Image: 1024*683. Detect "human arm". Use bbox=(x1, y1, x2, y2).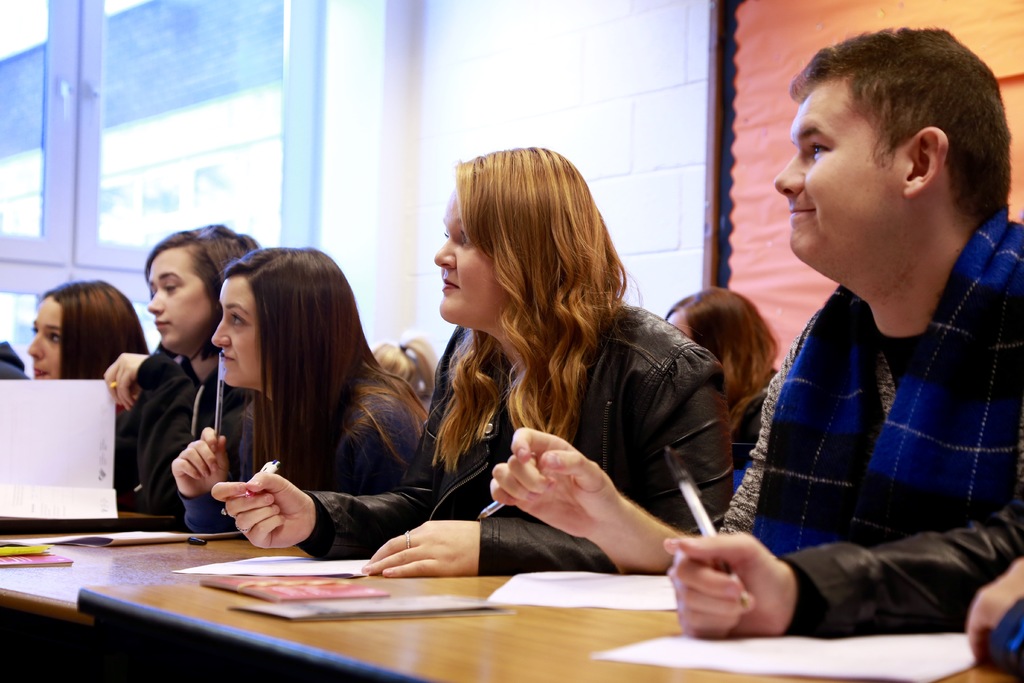
bbox=(678, 475, 1023, 648).
